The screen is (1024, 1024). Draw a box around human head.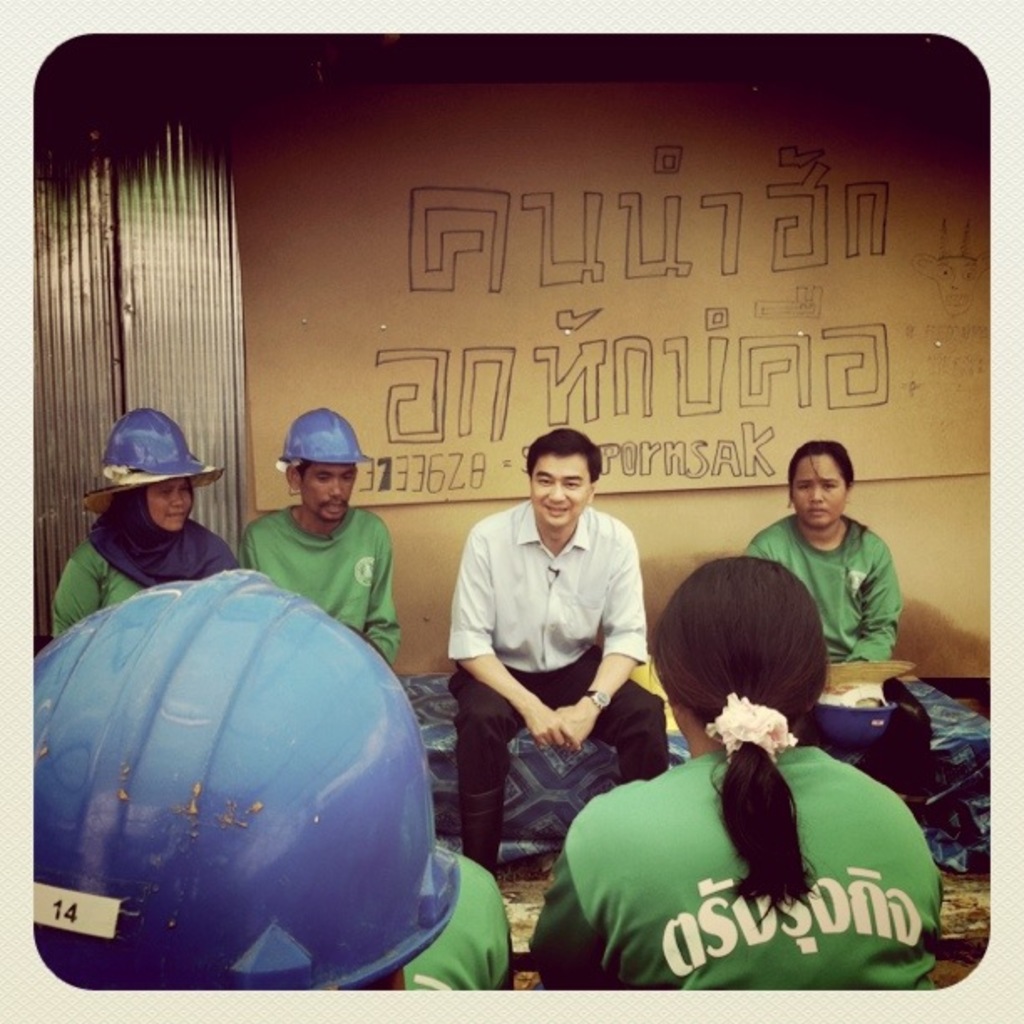
bbox=[37, 561, 455, 991].
